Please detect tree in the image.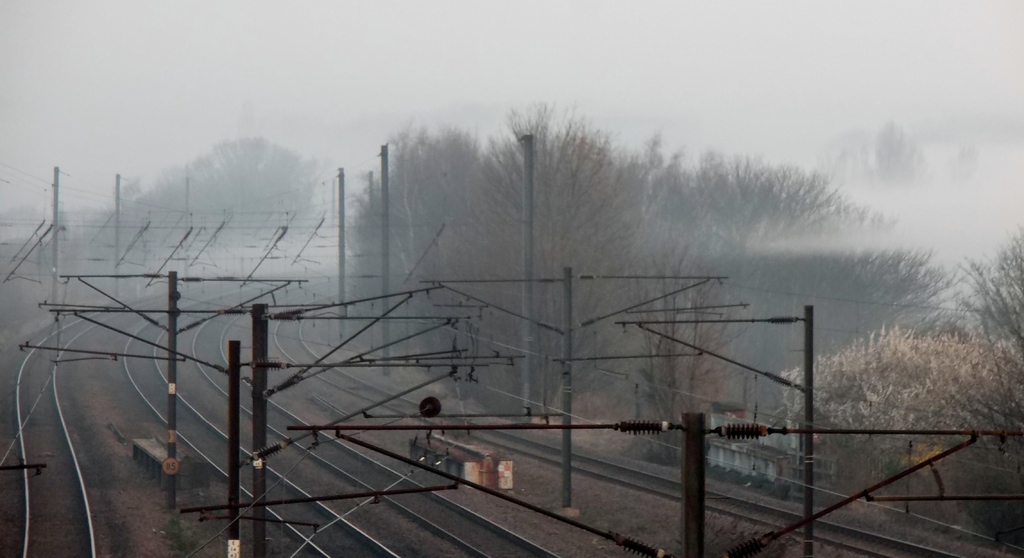
bbox=(955, 229, 1023, 358).
